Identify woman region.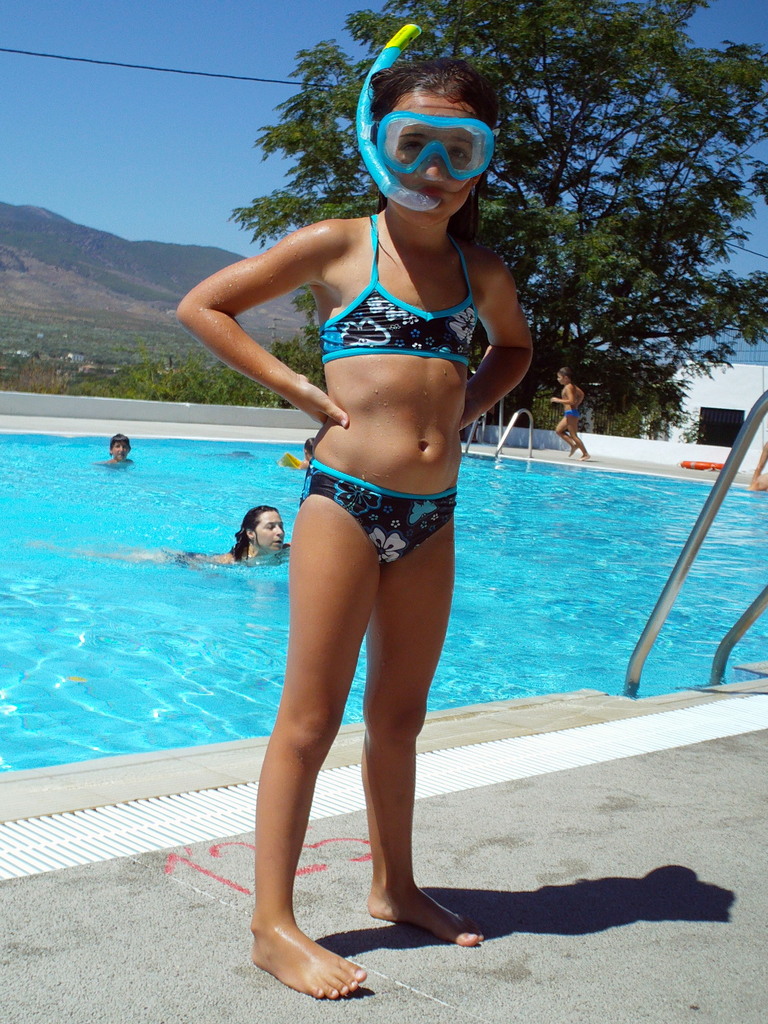
Region: (x1=3, y1=499, x2=286, y2=567).
